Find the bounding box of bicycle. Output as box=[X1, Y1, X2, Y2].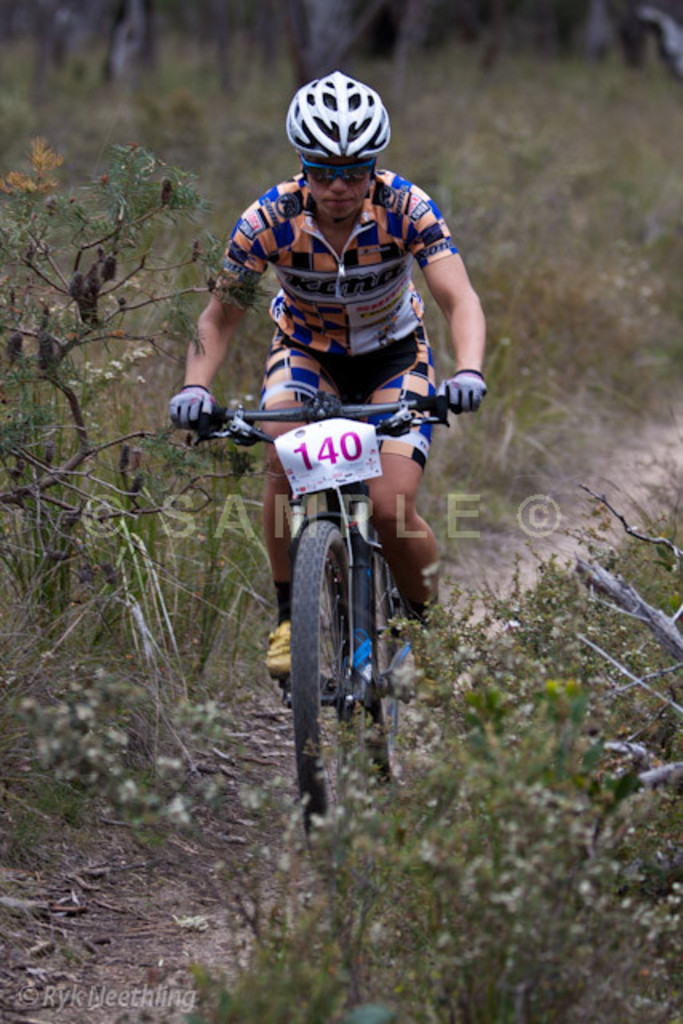
box=[210, 365, 470, 832].
